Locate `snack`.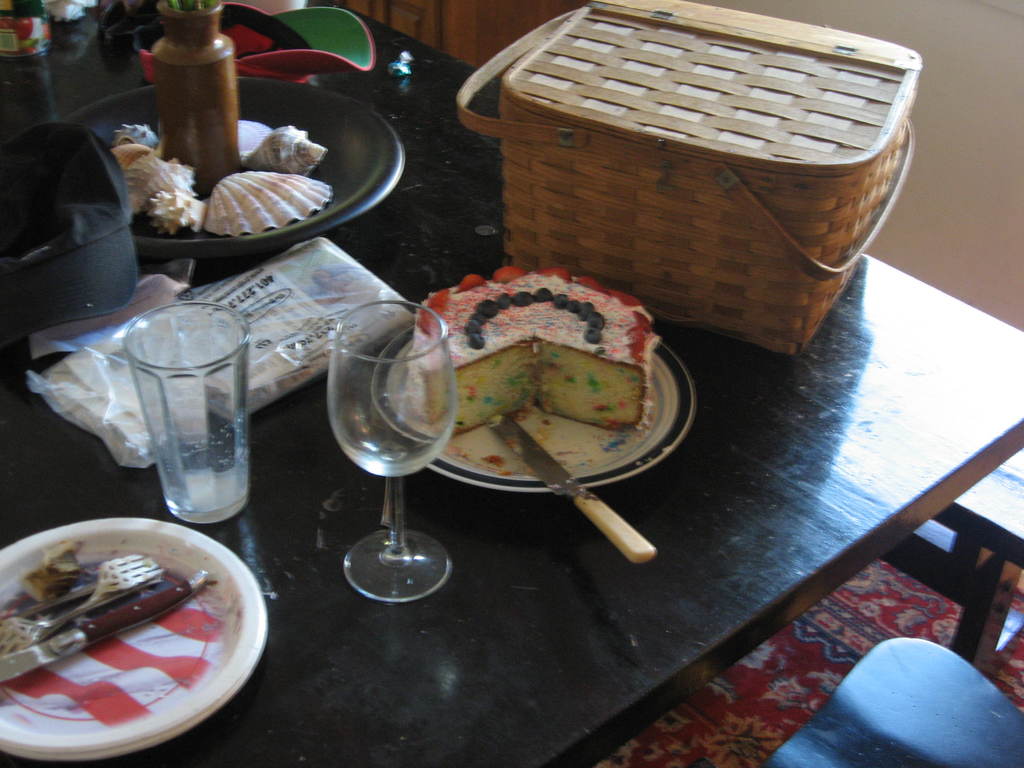
Bounding box: box(403, 262, 664, 433).
